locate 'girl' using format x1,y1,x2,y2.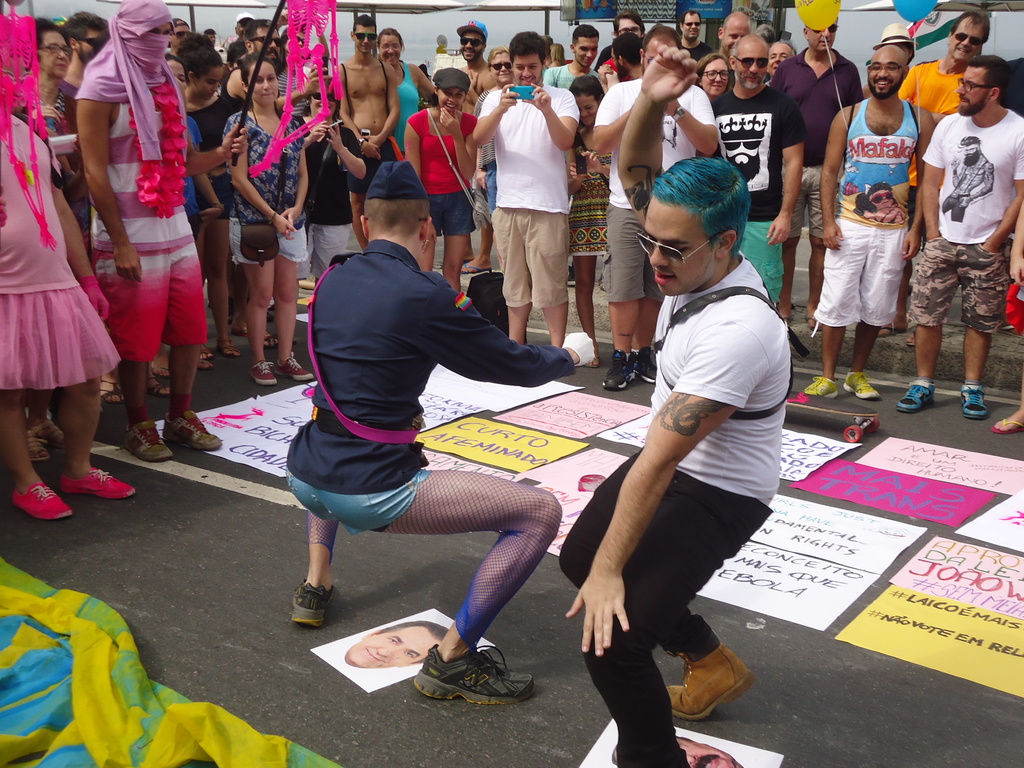
221,51,314,387.
